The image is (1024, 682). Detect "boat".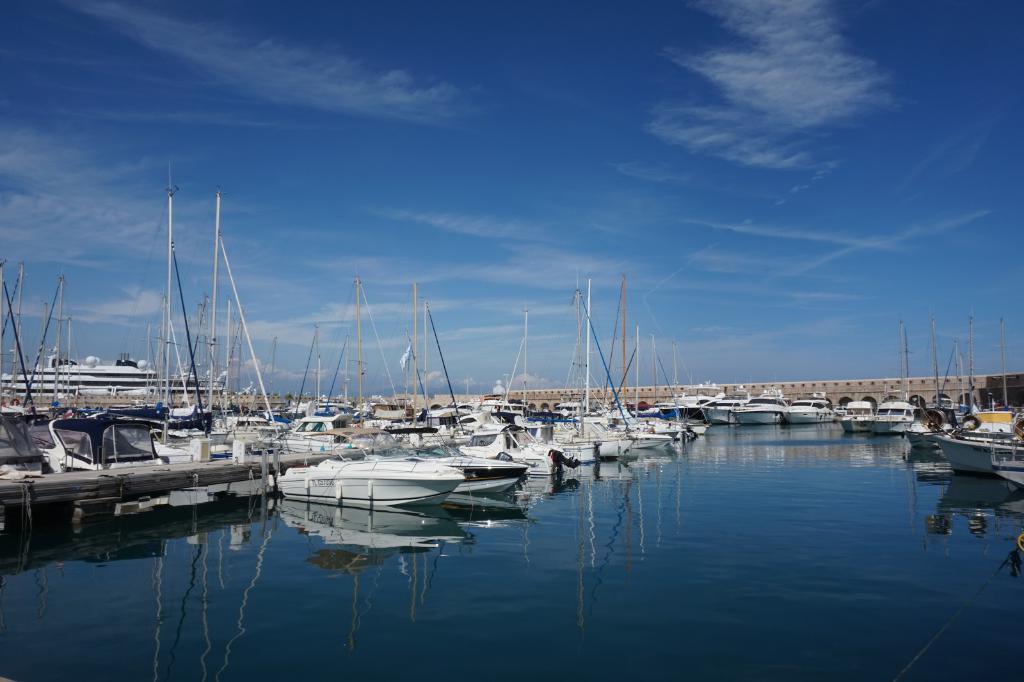
Detection: <box>874,400,913,437</box>.
